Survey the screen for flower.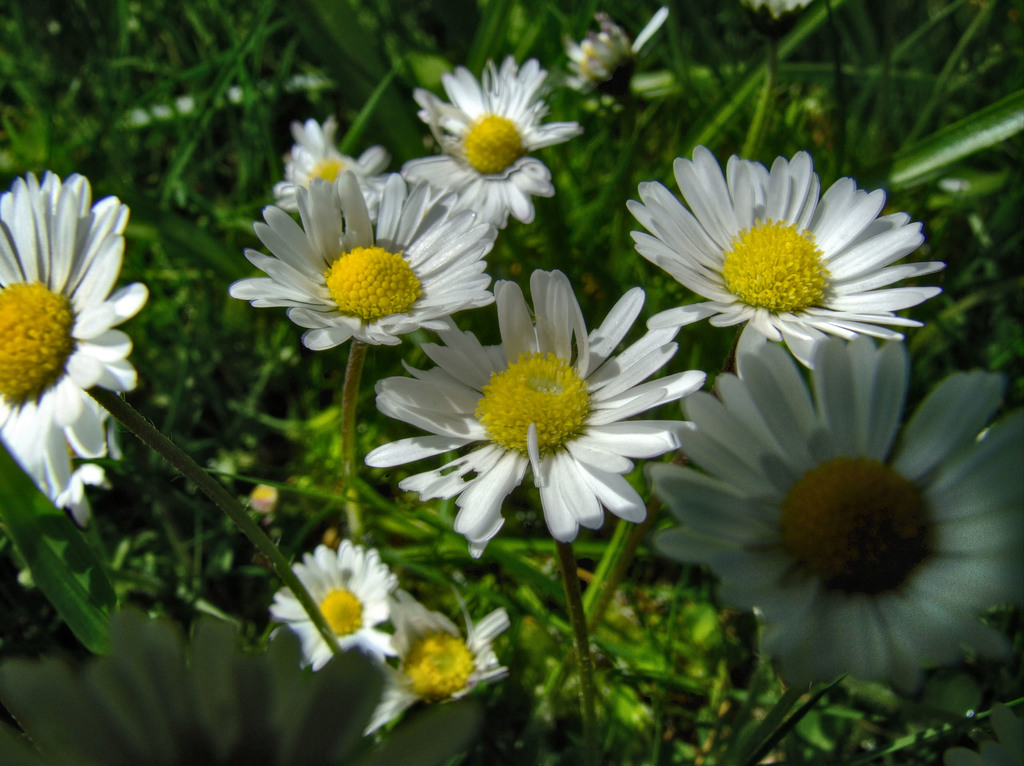
Survey found: [644, 340, 1023, 689].
